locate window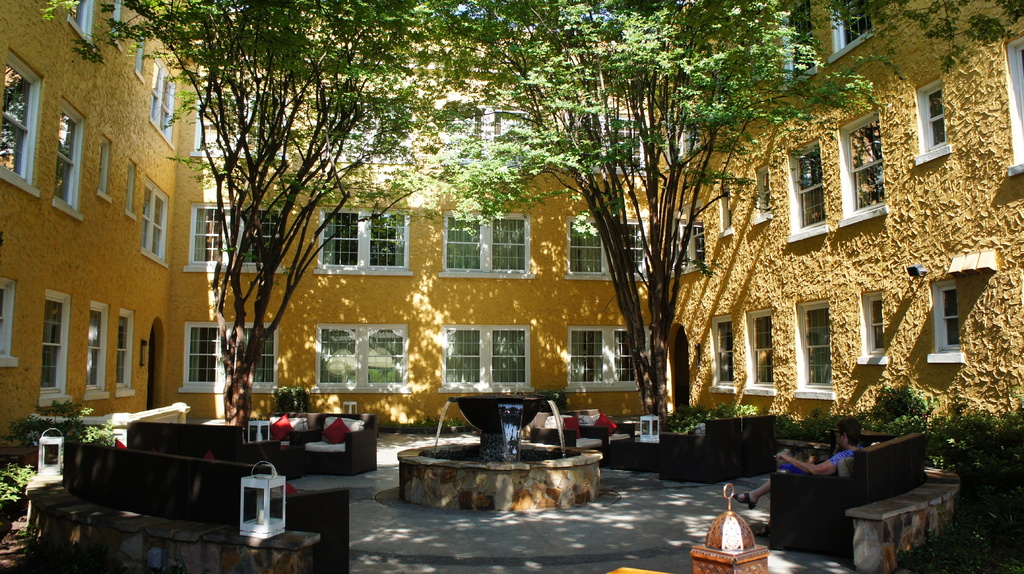
858 292 890 356
